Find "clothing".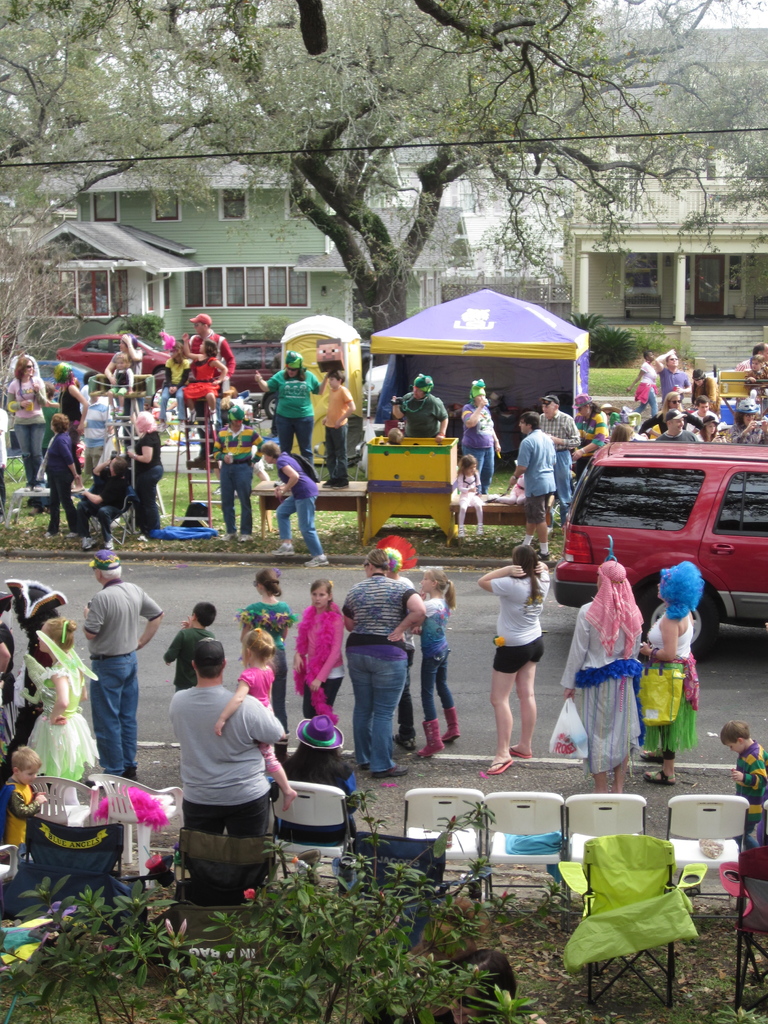
x1=295 y1=601 x2=349 y2=698.
